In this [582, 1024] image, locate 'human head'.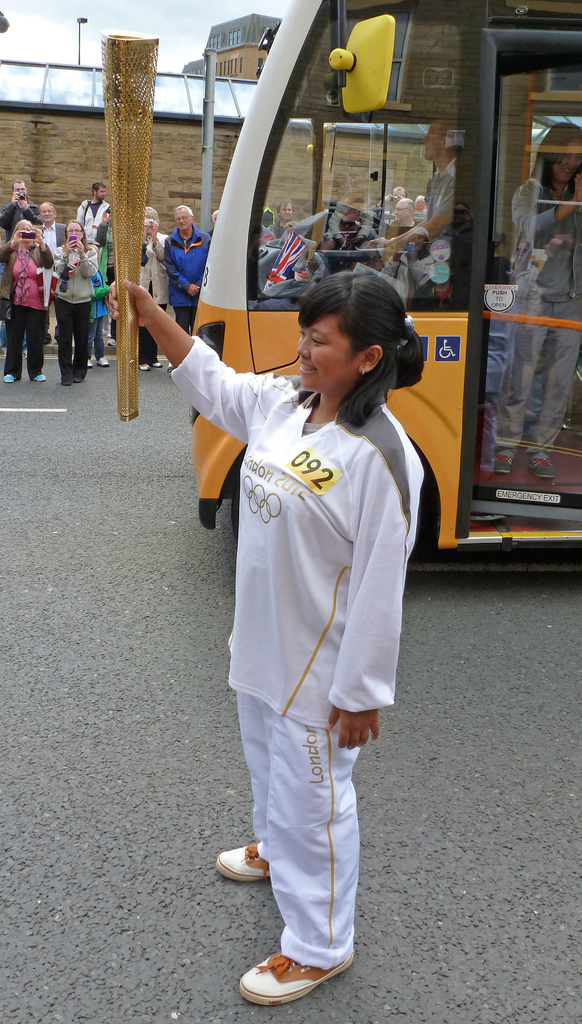
Bounding box: (211,211,216,225).
